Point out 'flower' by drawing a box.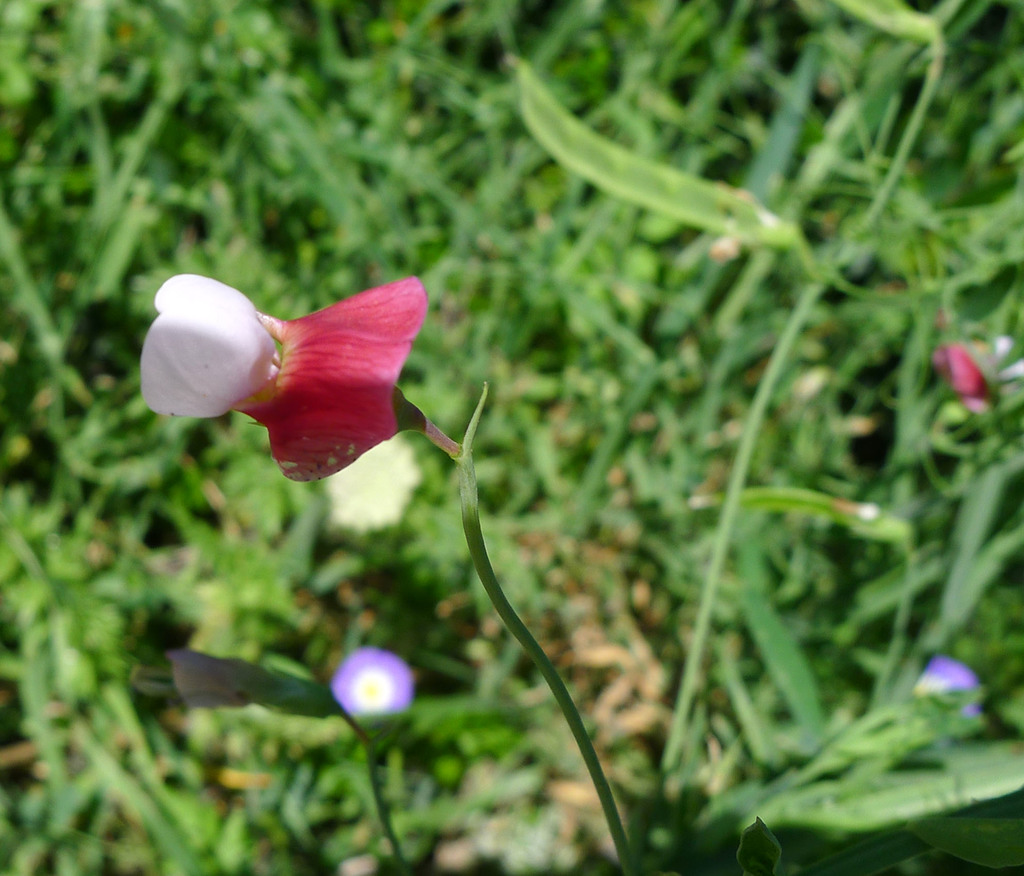
<region>147, 272, 424, 487</region>.
